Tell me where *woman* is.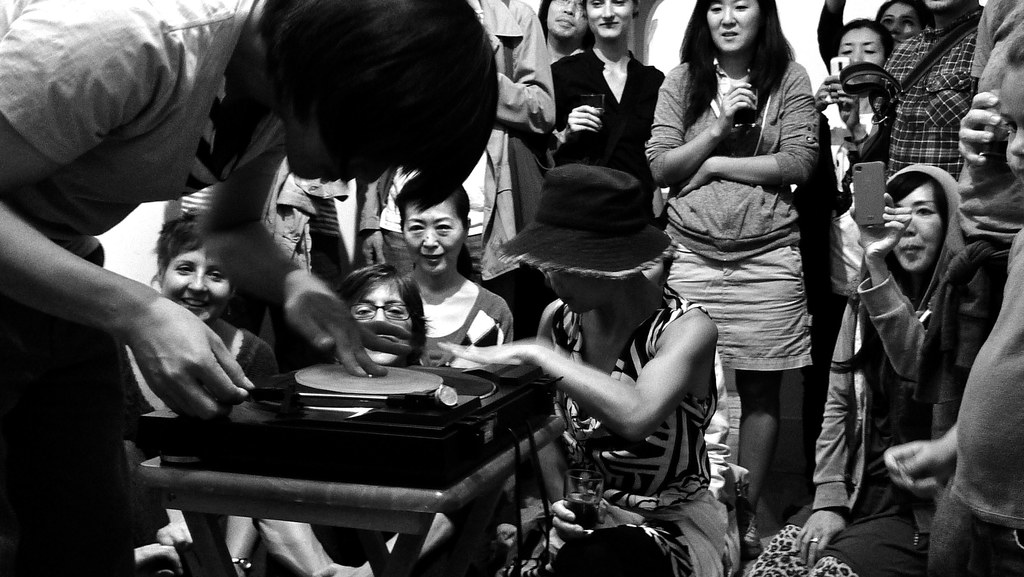
*woman* is at 424,143,748,576.
